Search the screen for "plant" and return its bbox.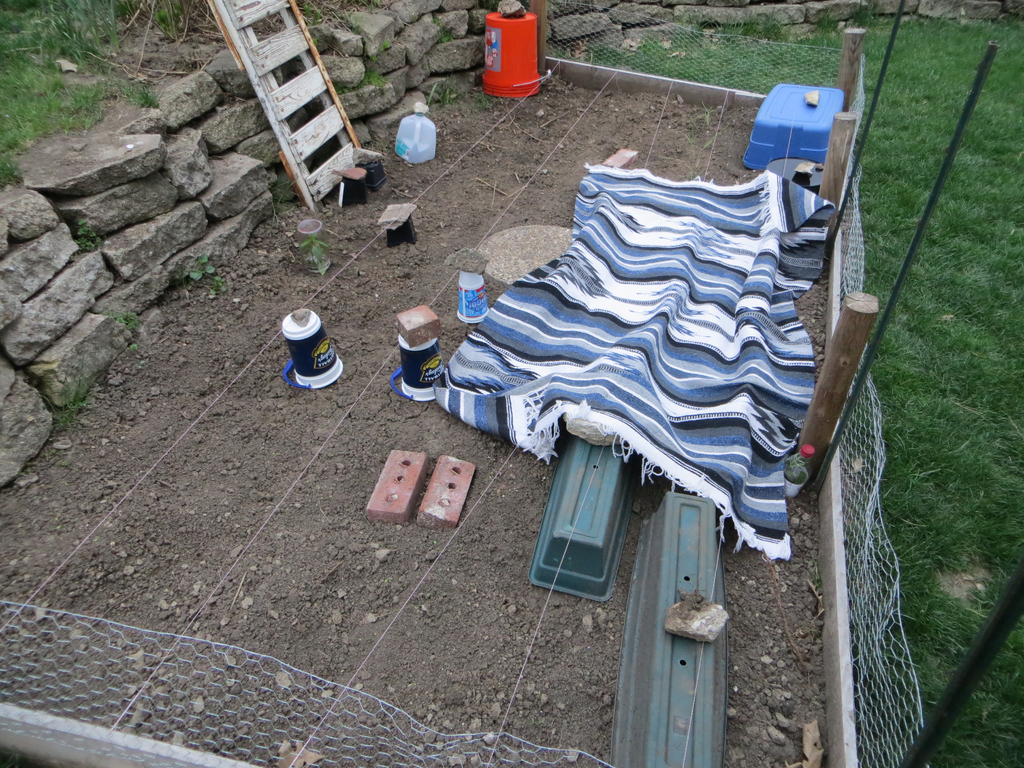
Found: bbox=[772, 451, 809, 483].
